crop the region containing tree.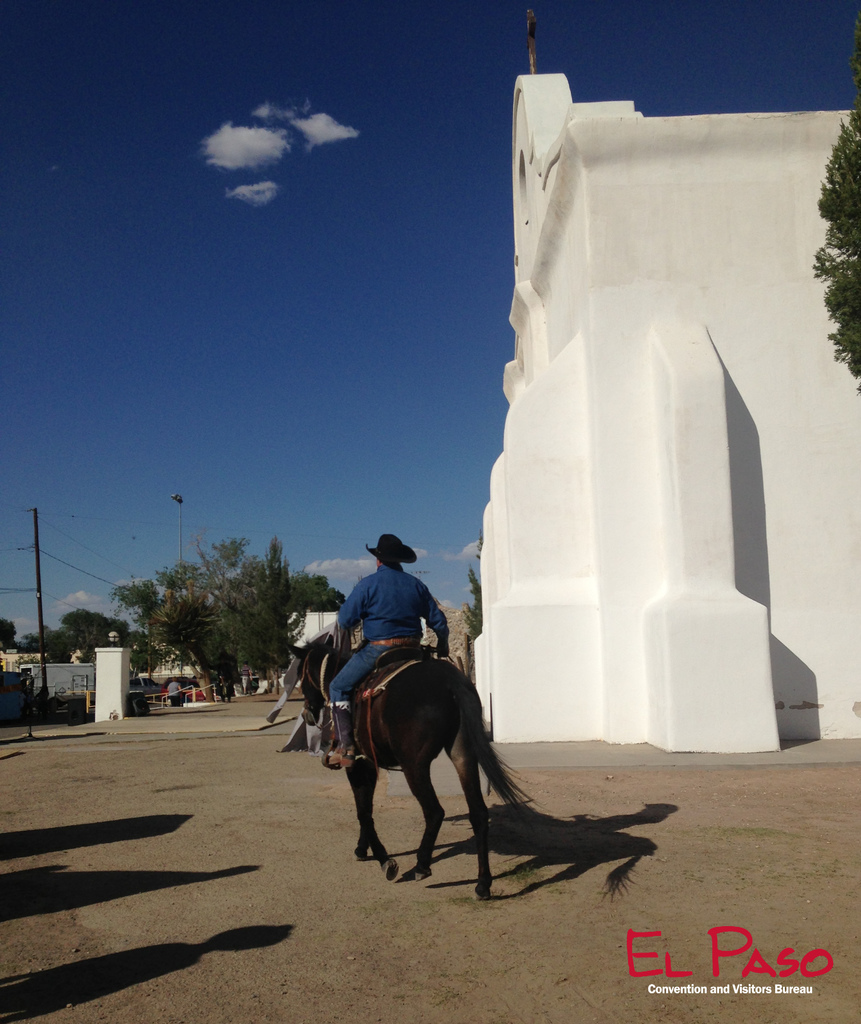
Crop region: (left=822, top=55, right=860, bottom=374).
